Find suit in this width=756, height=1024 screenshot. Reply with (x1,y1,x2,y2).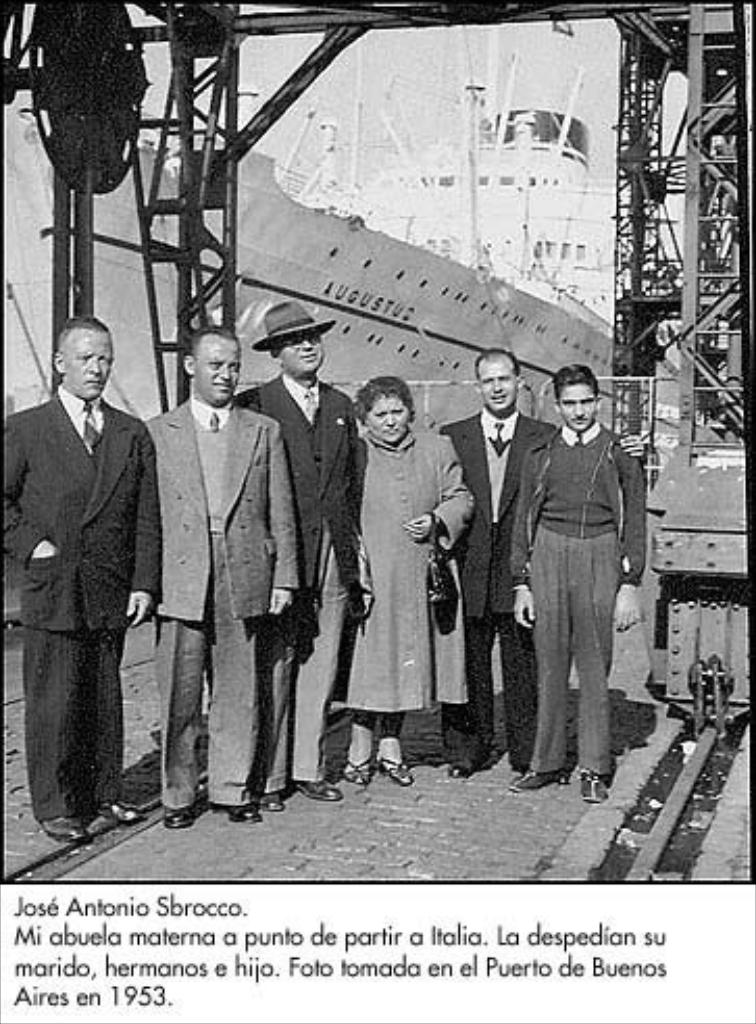
(233,370,362,791).
